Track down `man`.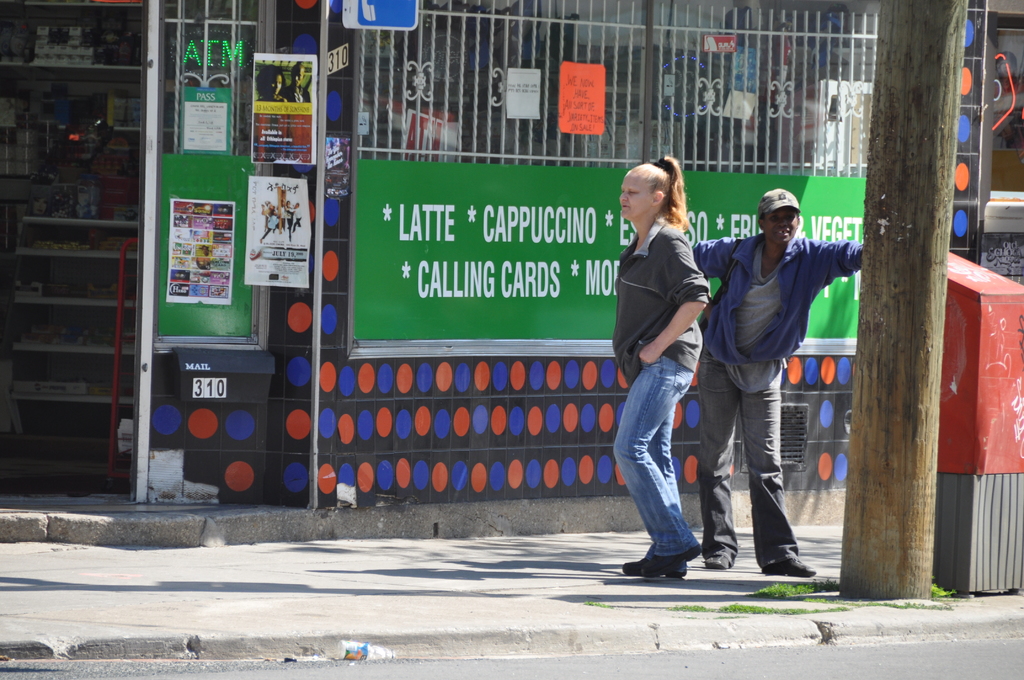
Tracked to locate(261, 200, 277, 231).
